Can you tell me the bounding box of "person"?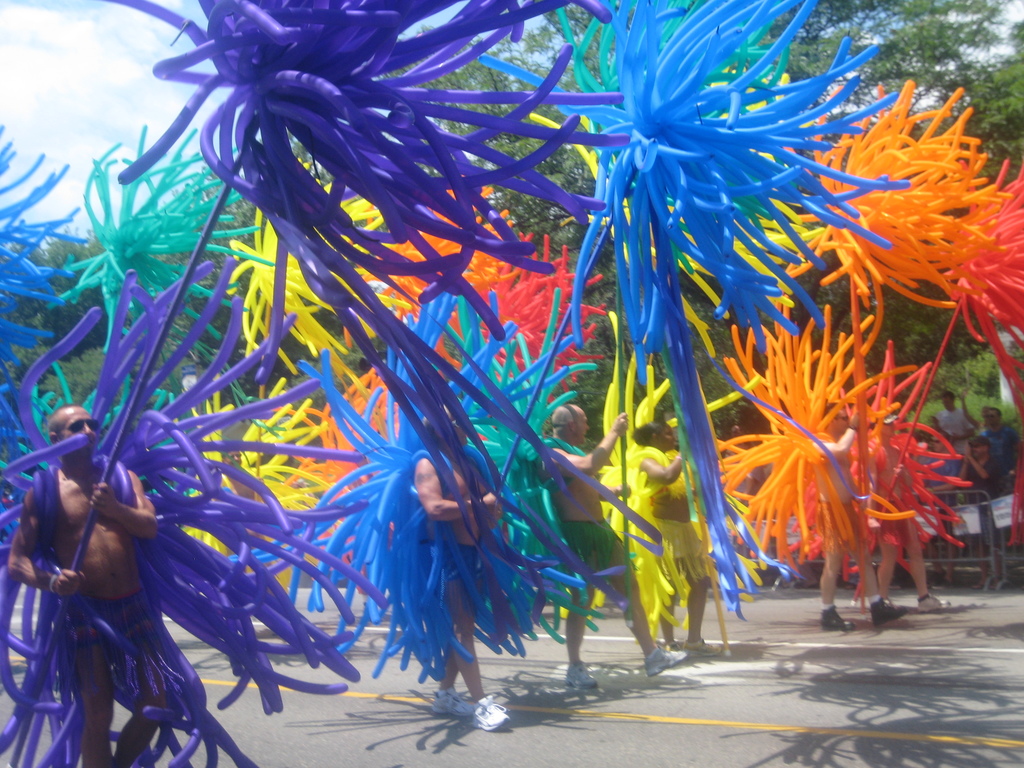
[x1=967, y1=399, x2=1023, y2=500].
